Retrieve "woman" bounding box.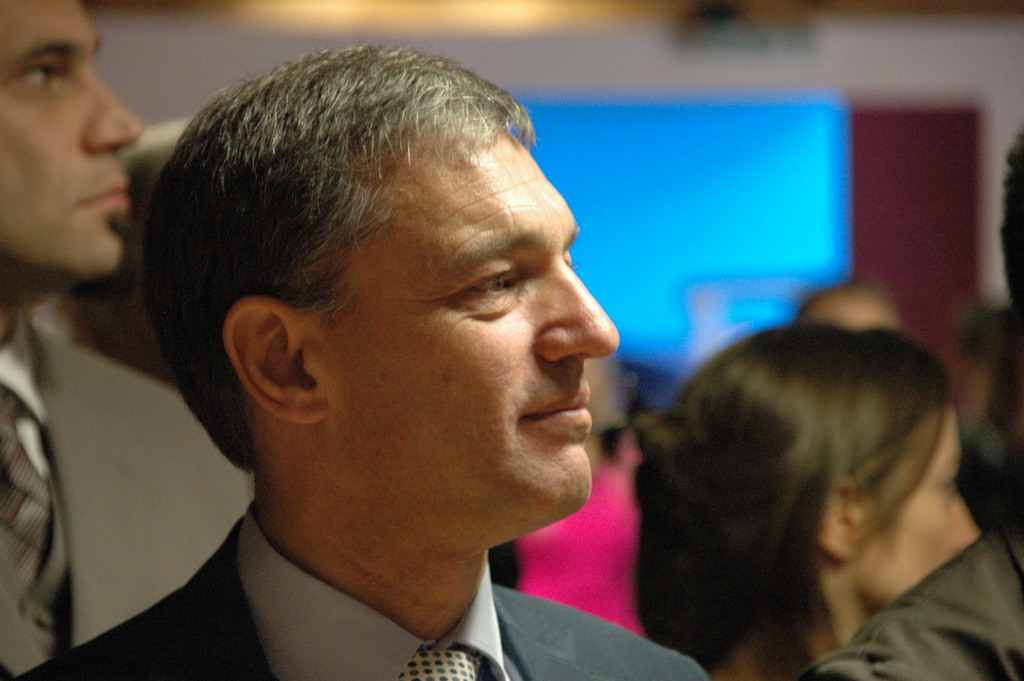
Bounding box: x1=630, y1=316, x2=978, y2=679.
